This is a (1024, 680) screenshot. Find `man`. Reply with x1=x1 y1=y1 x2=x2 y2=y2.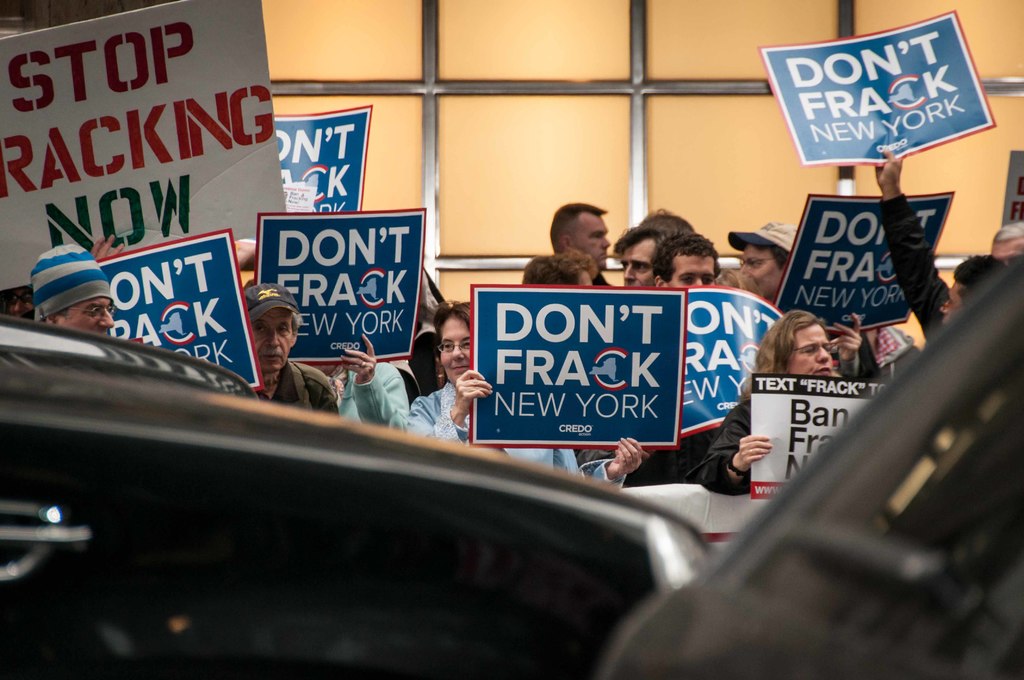
x1=725 y1=220 x2=879 y2=379.
